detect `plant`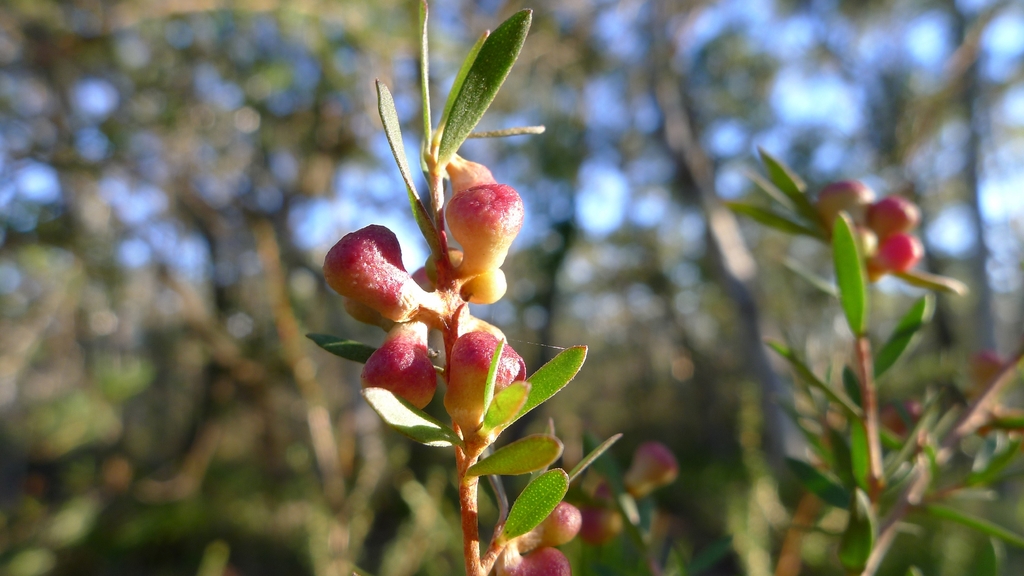
[307,0,618,575]
